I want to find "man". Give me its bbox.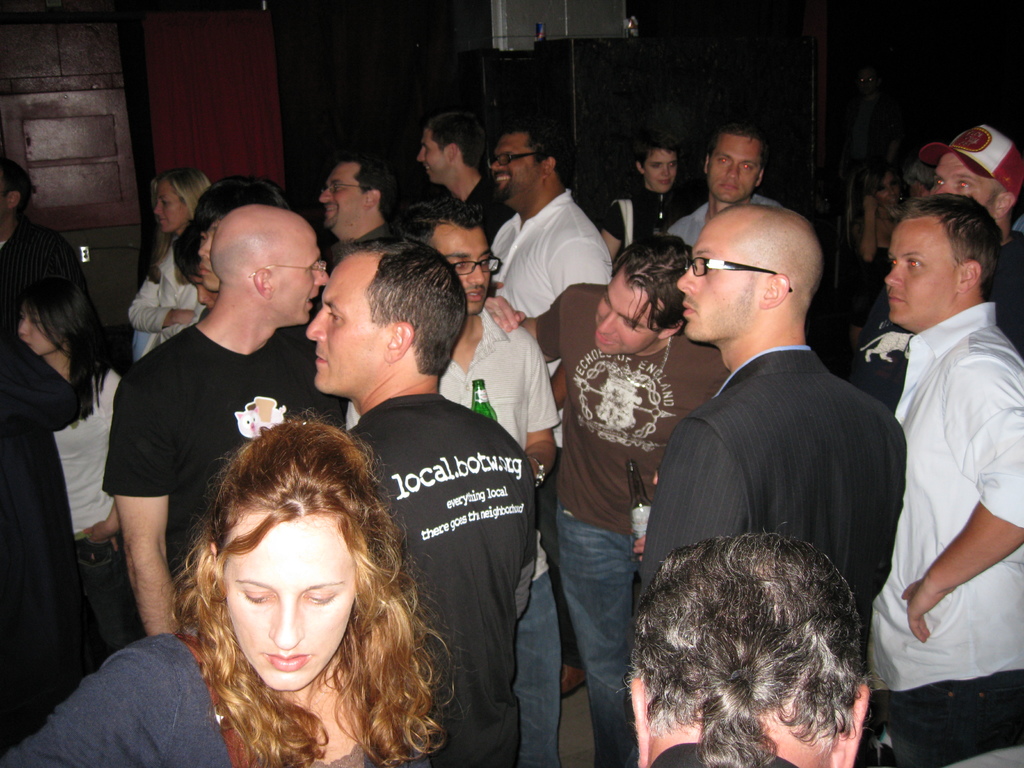
crop(310, 243, 529, 764).
